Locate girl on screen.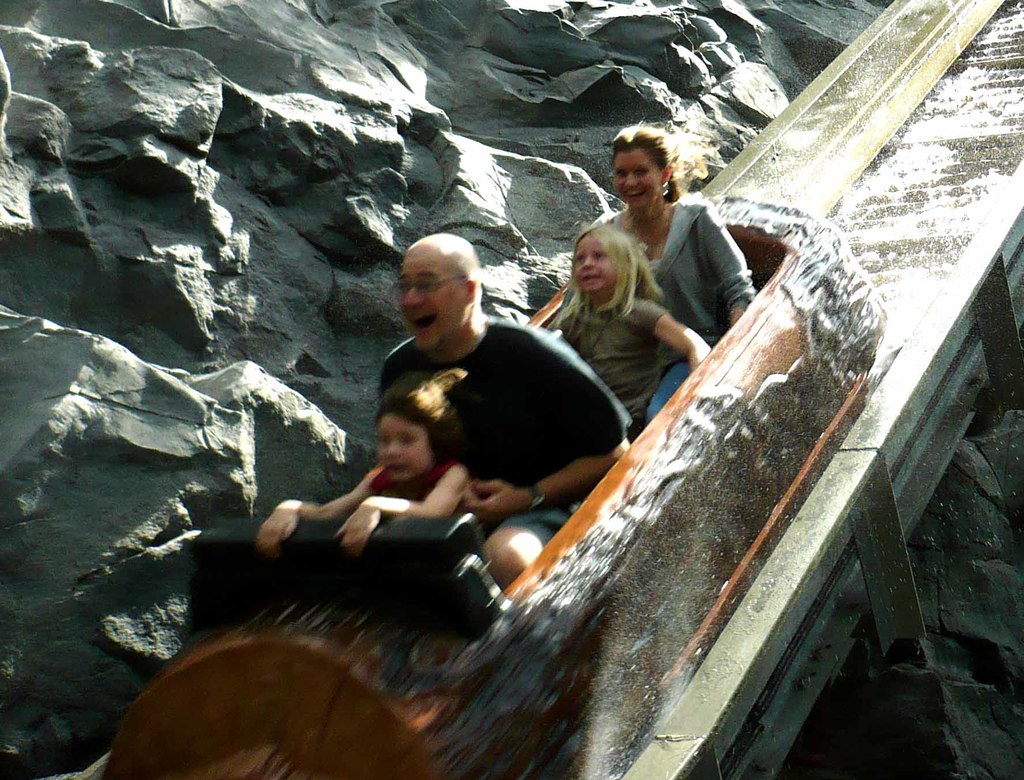
On screen at l=551, t=223, r=709, b=434.
